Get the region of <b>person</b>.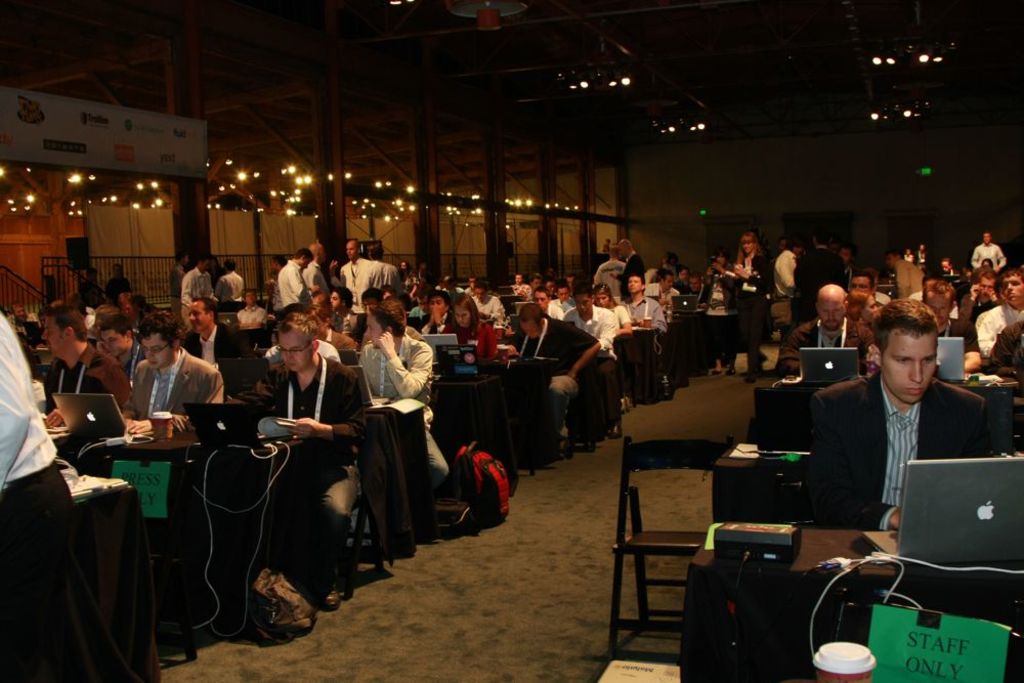
bbox=[300, 245, 331, 309].
